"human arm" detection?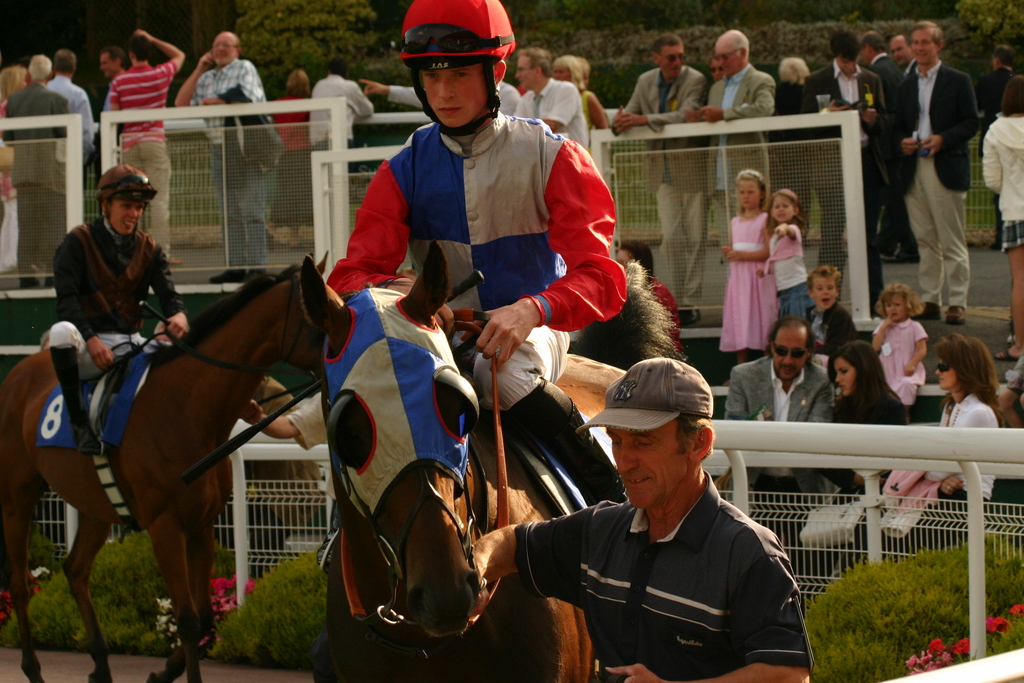
(885,84,925,163)
